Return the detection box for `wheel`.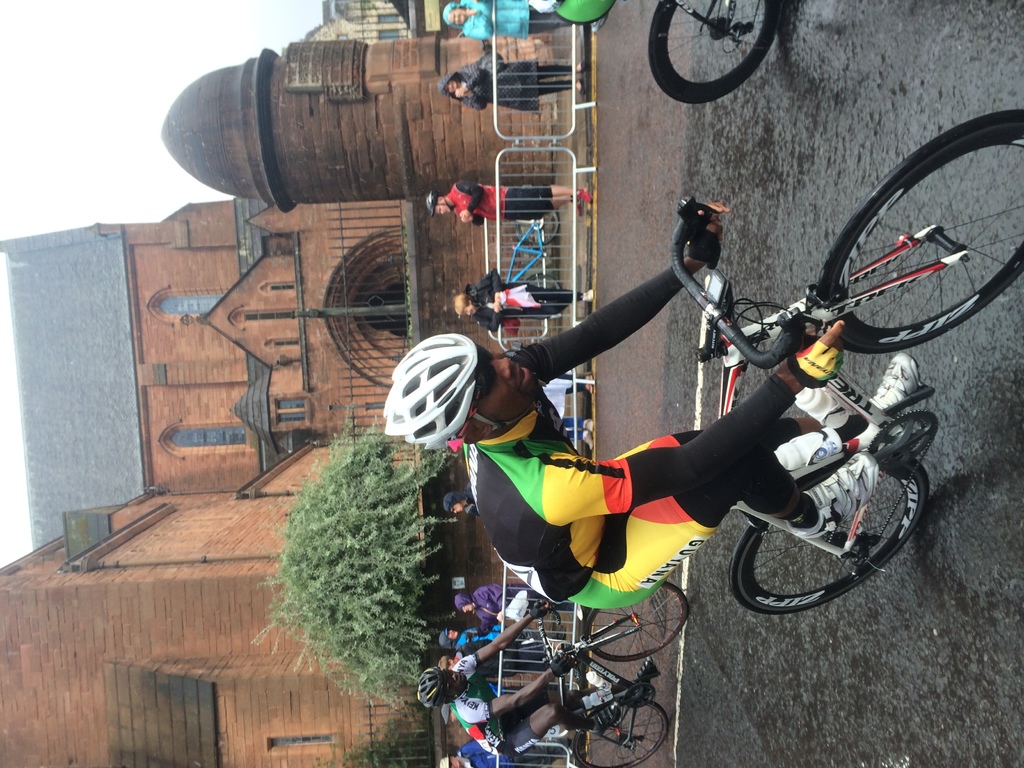
(left=570, top=699, right=669, bottom=767).
